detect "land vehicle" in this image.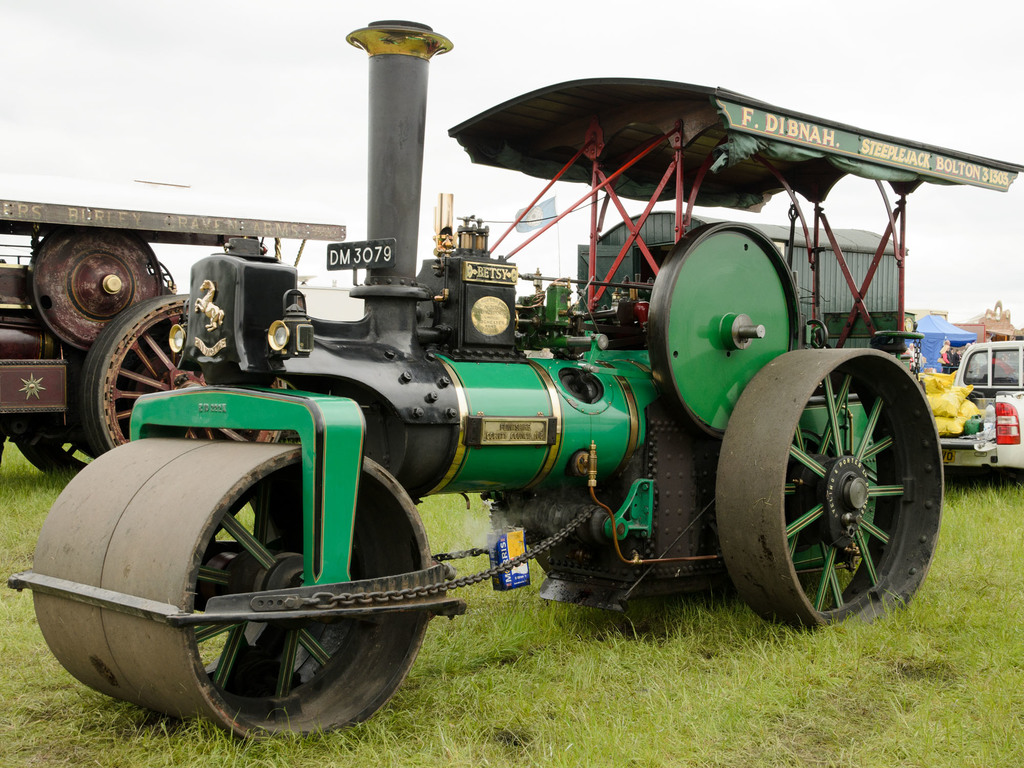
Detection: bbox=[0, 214, 346, 474].
